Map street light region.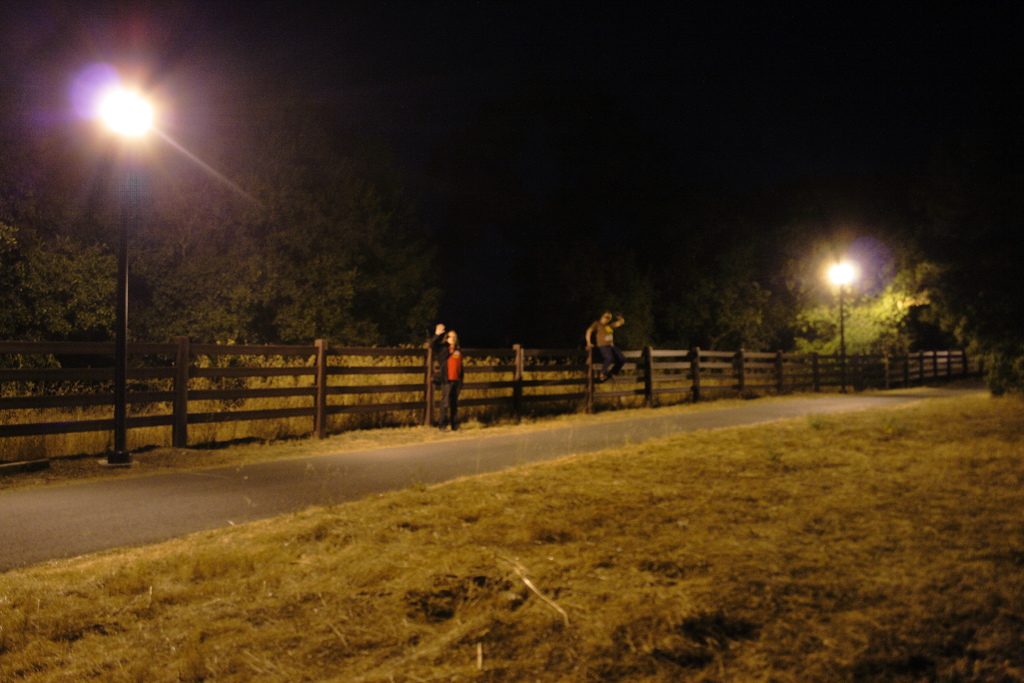
Mapped to pyautogui.locateOnScreen(817, 259, 865, 398).
